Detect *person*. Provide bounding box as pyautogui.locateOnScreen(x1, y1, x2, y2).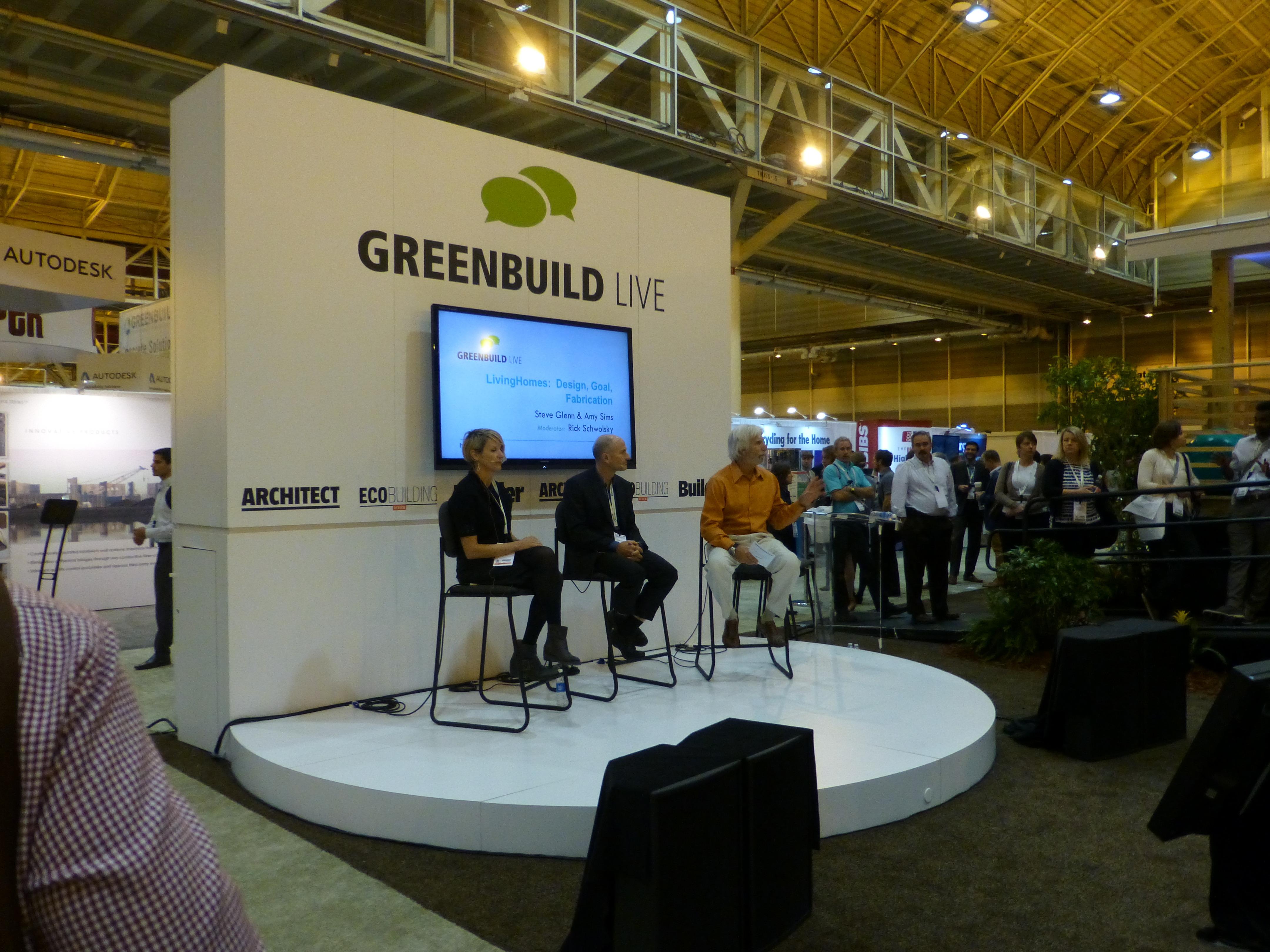
pyautogui.locateOnScreen(163, 125, 200, 193).
